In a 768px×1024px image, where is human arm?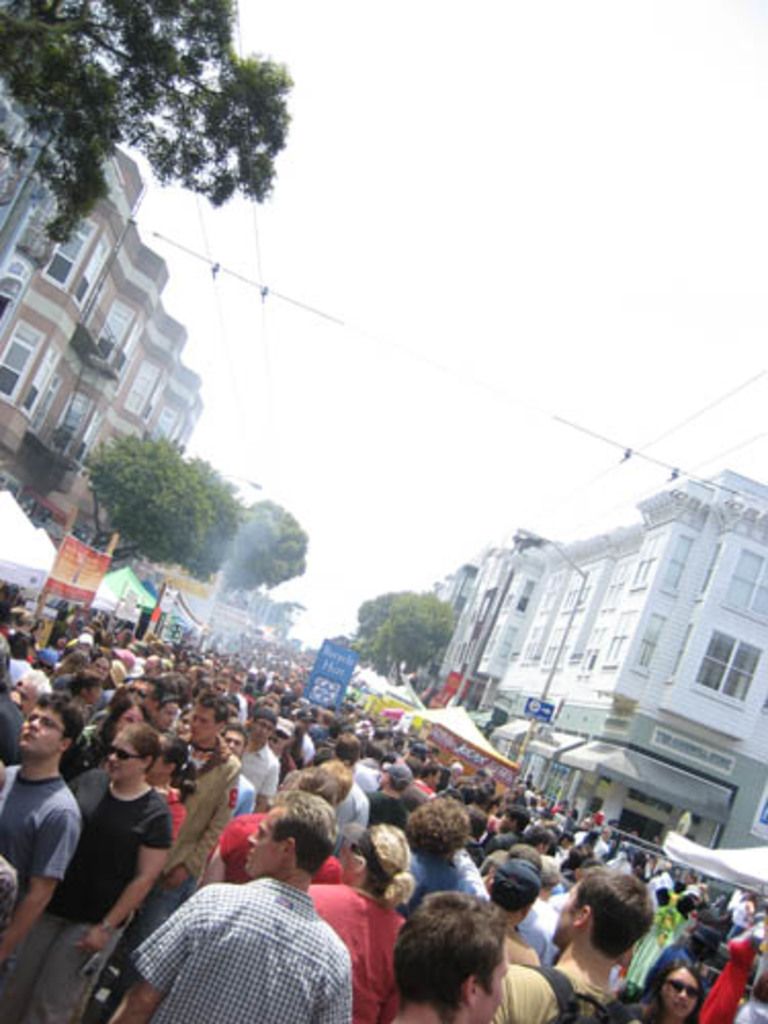
[109, 885, 201, 1022].
